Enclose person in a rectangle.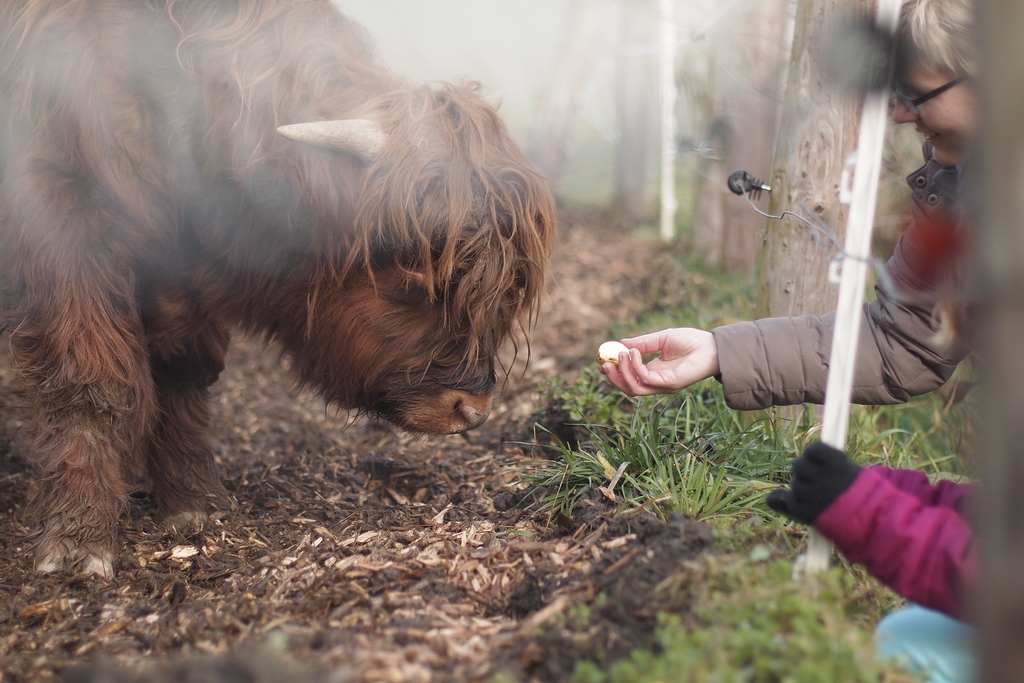
[x1=581, y1=0, x2=993, y2=682].
